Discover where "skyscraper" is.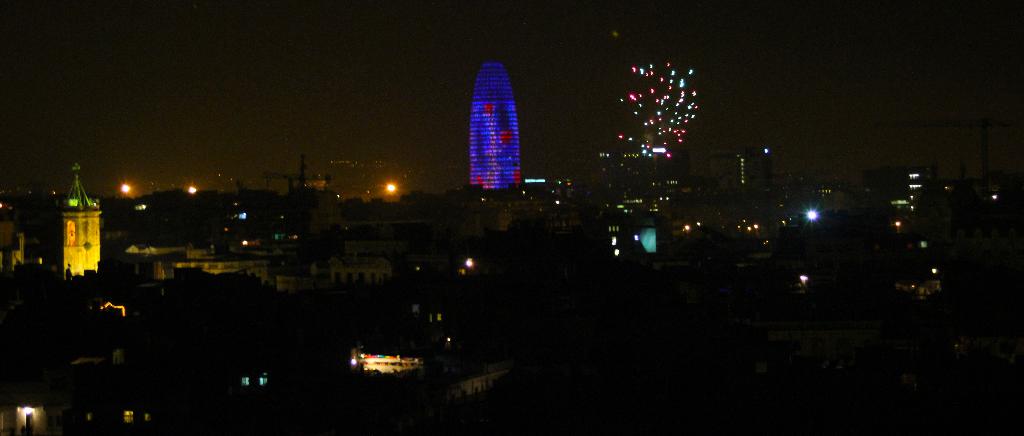
Discovered at 445:59:539:208.
